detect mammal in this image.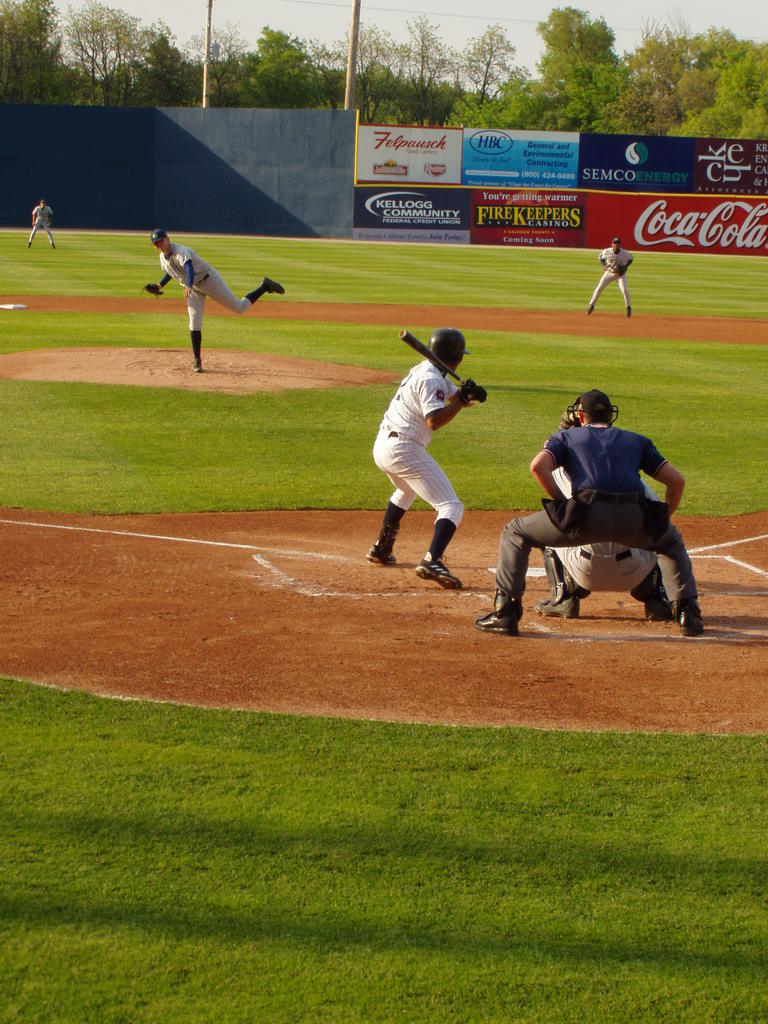
Detection: BBox(472, 387, 707, 639).
